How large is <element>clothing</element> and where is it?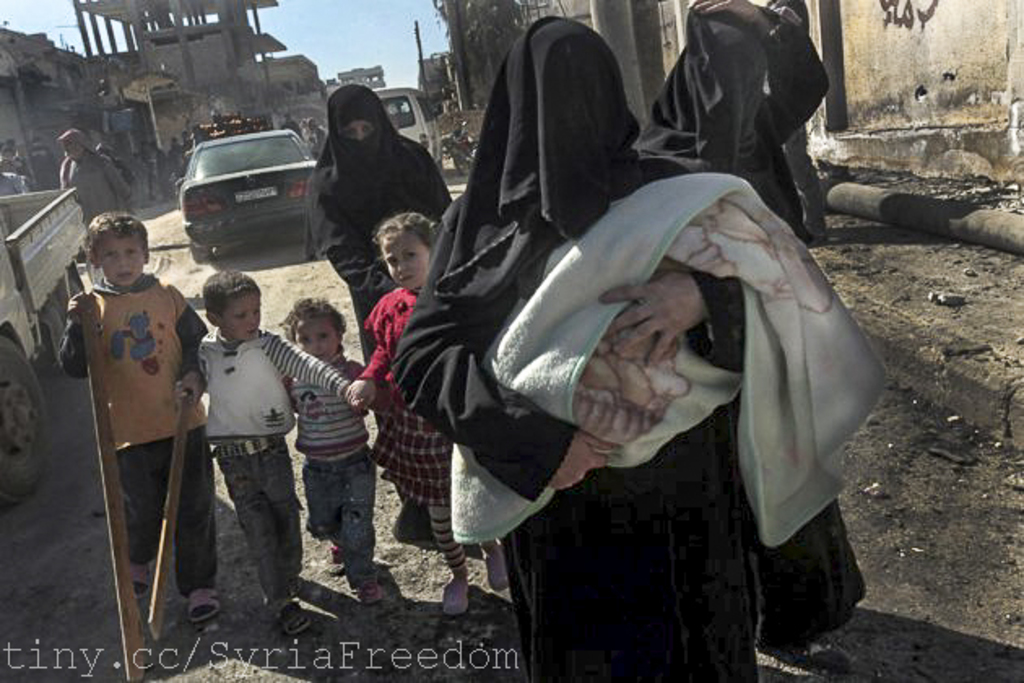
Bounding box: l=636, t=0, r=845, b=195.
